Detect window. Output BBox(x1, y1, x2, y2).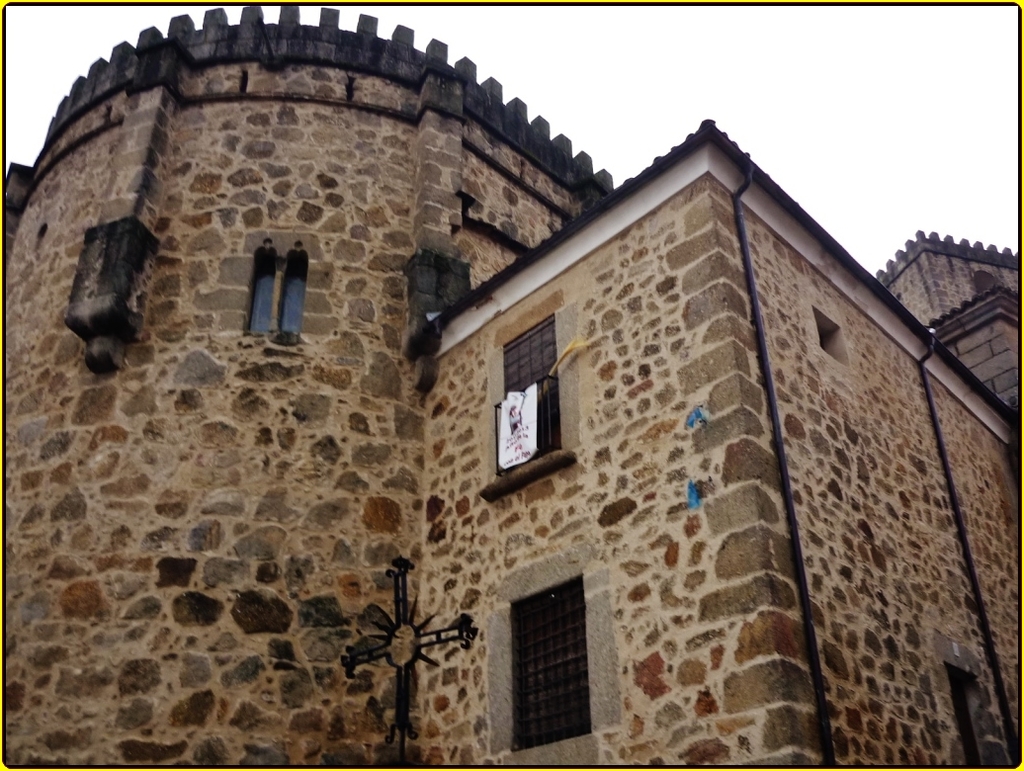
BBox(505, 316, 561, 462).
